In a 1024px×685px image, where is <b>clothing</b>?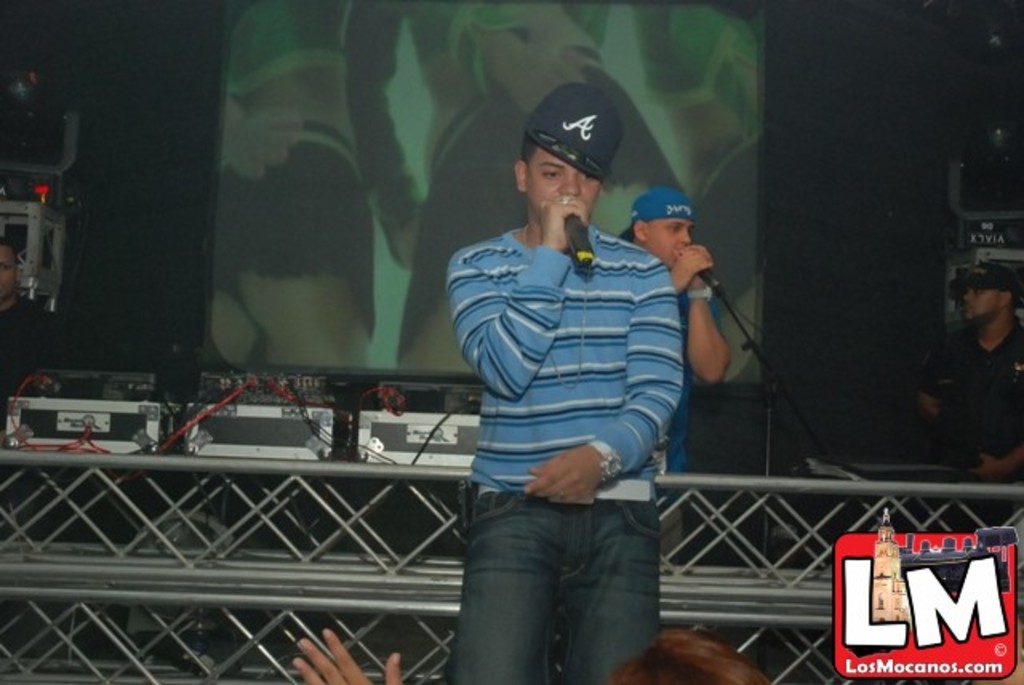
<bbox>920, 315, 1022, 463</bbox>.
